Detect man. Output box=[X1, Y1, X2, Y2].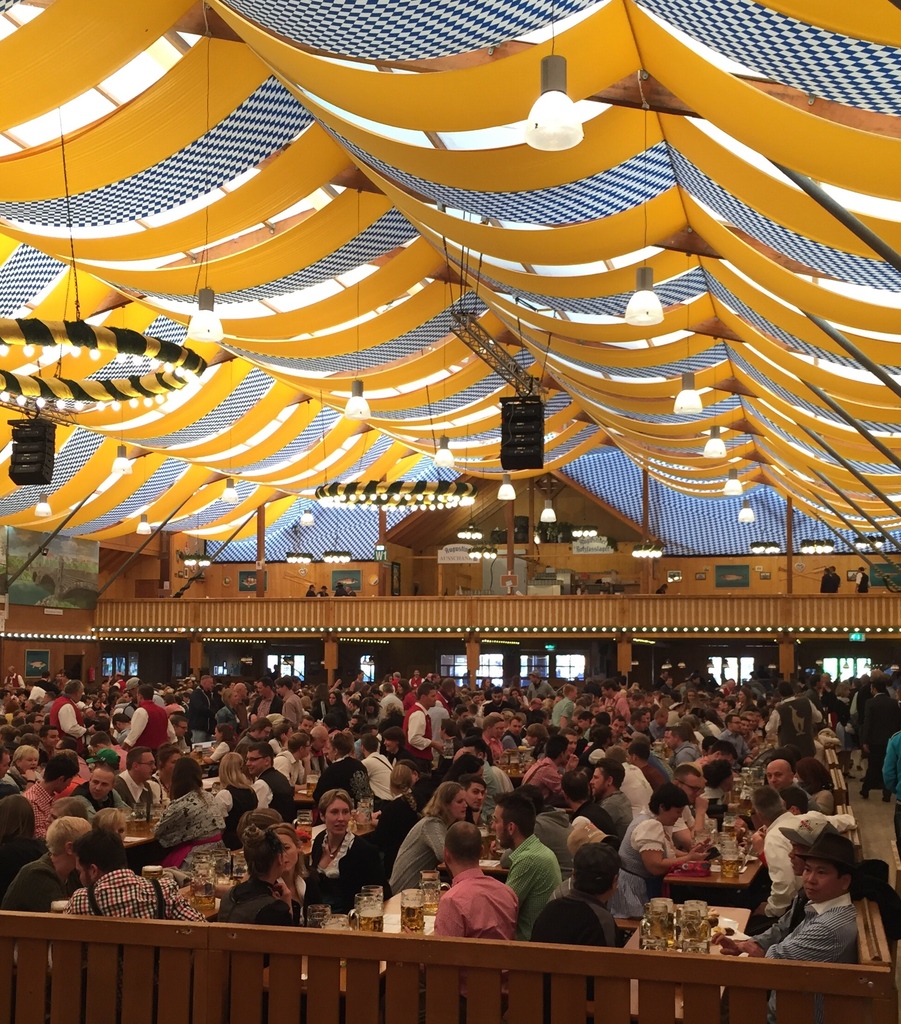
box=[671, 764, 704, 839].
